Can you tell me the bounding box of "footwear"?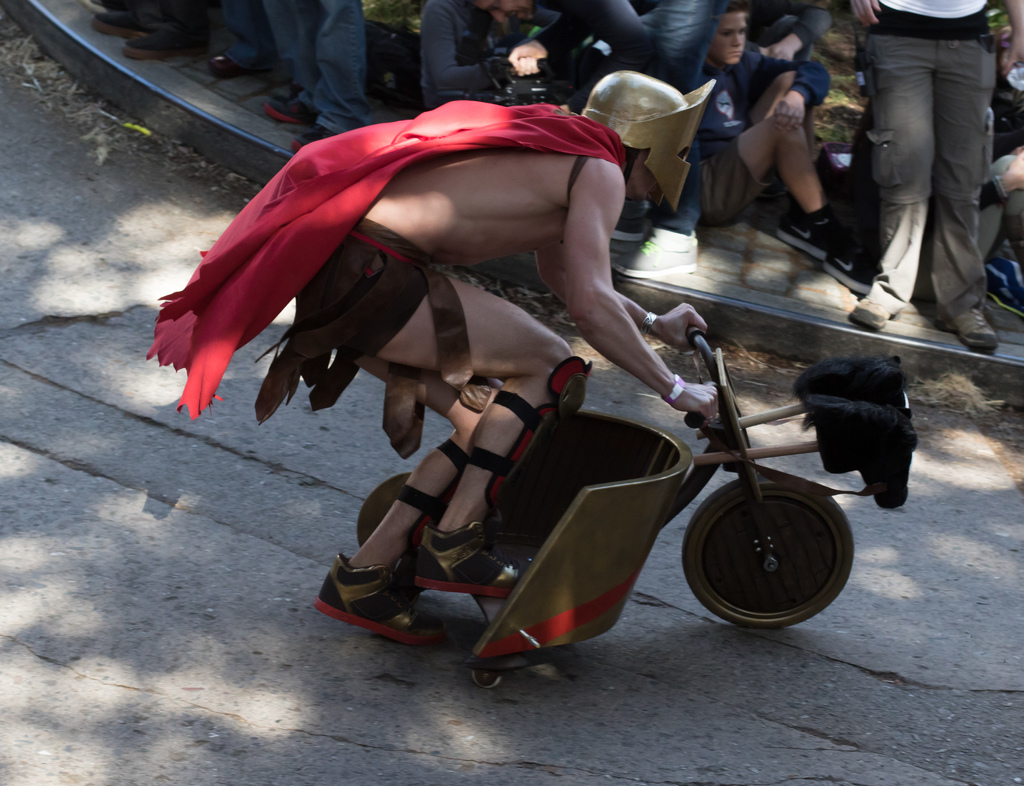
[419, 520, 536, 600].
